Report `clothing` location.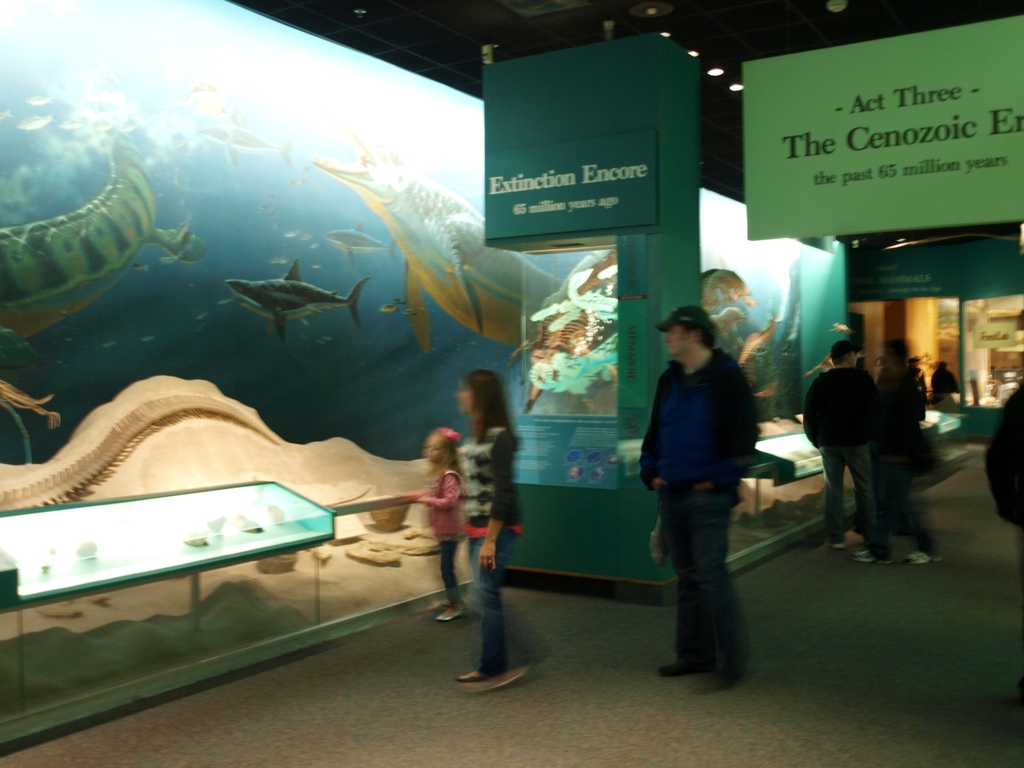
Report: 456, 414, 525, 677.
